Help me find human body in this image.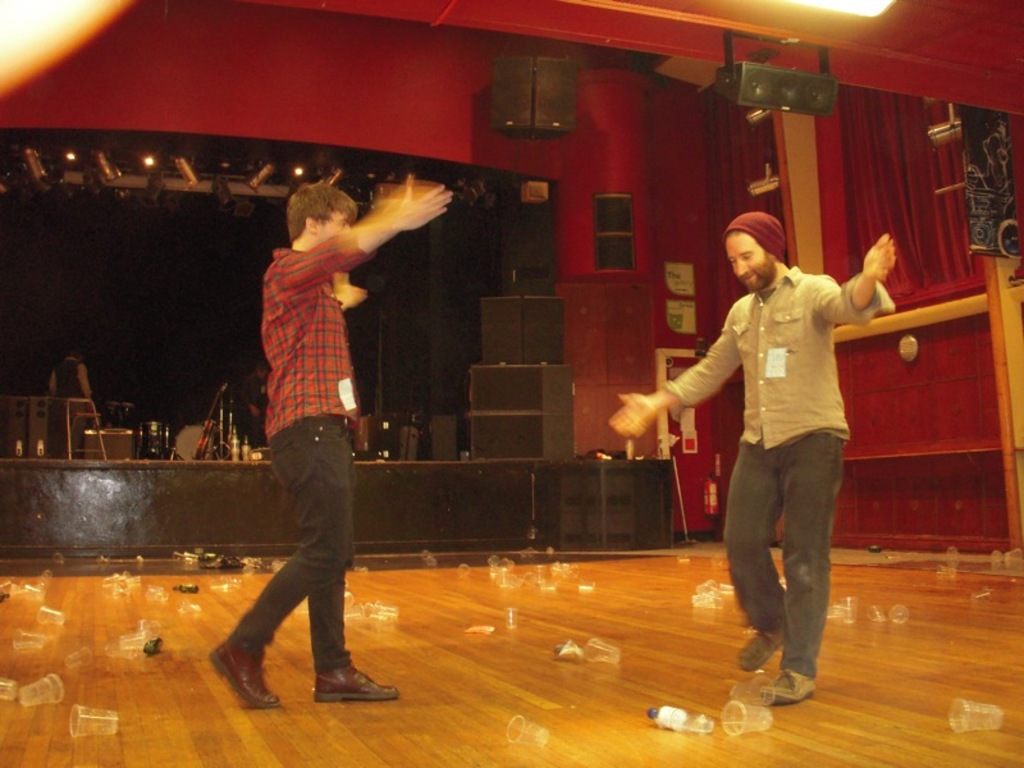
Found it: (left=204, top=179, right=452, bottom=709).
